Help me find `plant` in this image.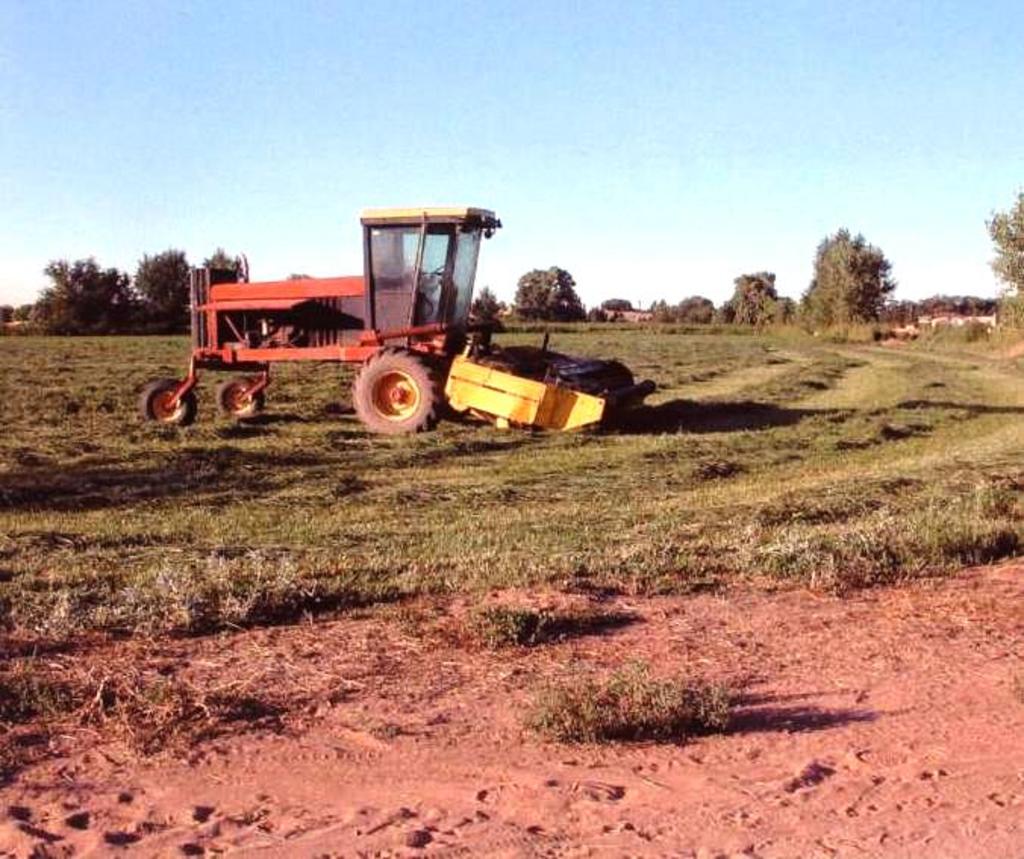
Found it: Rect(460, 594, 564, 654).
